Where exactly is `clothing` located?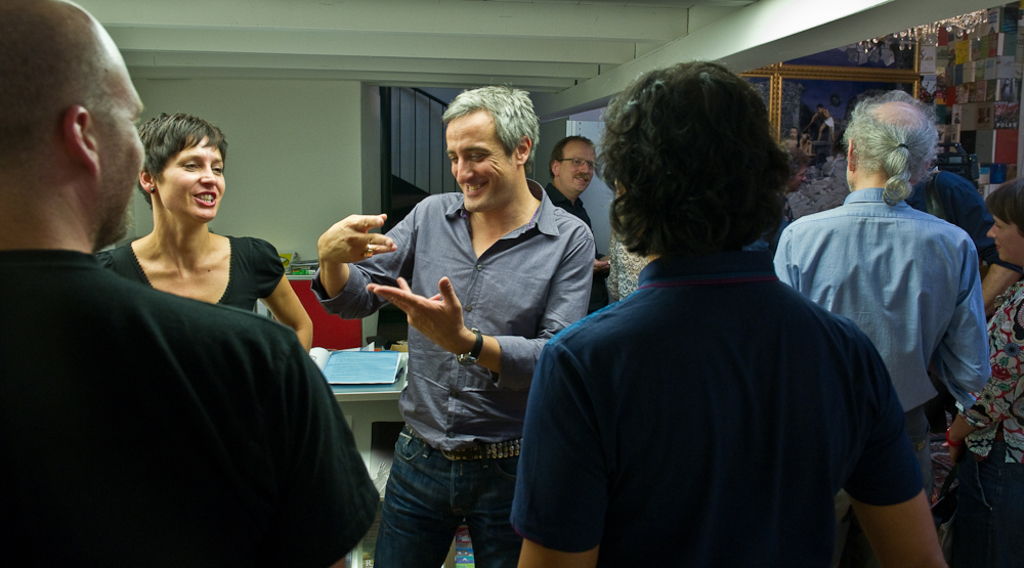
Its bounding box is detection(531, 176, 611, 323).
